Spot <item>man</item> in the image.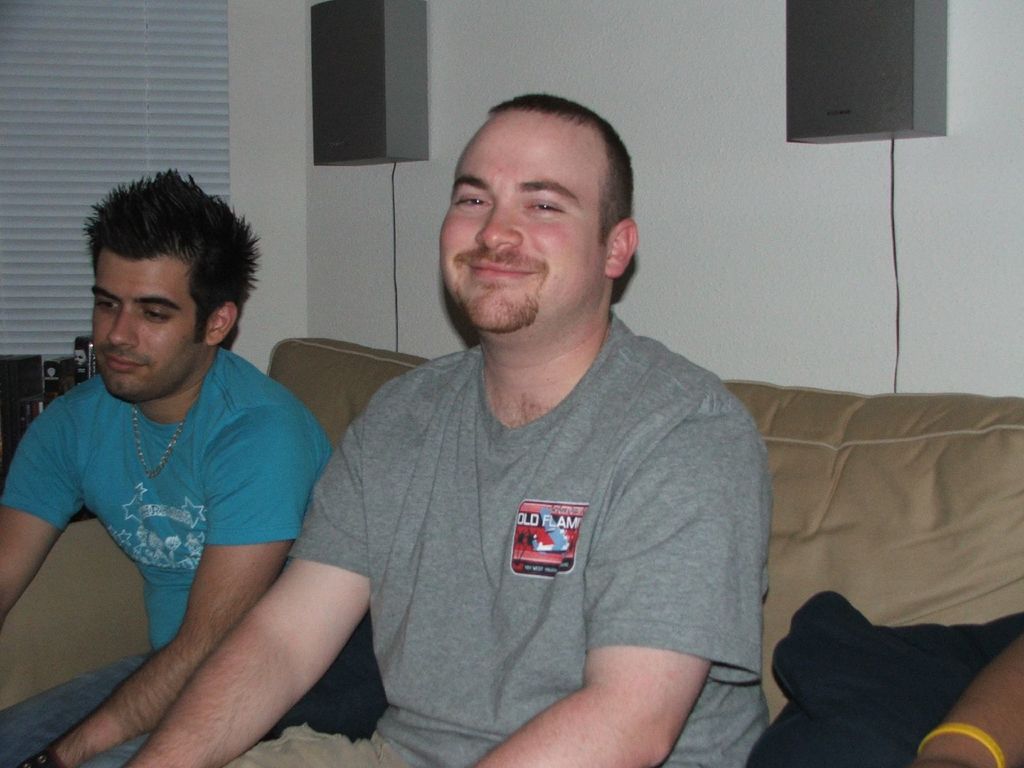
<item>man</item> found at [0,180,344,723].
